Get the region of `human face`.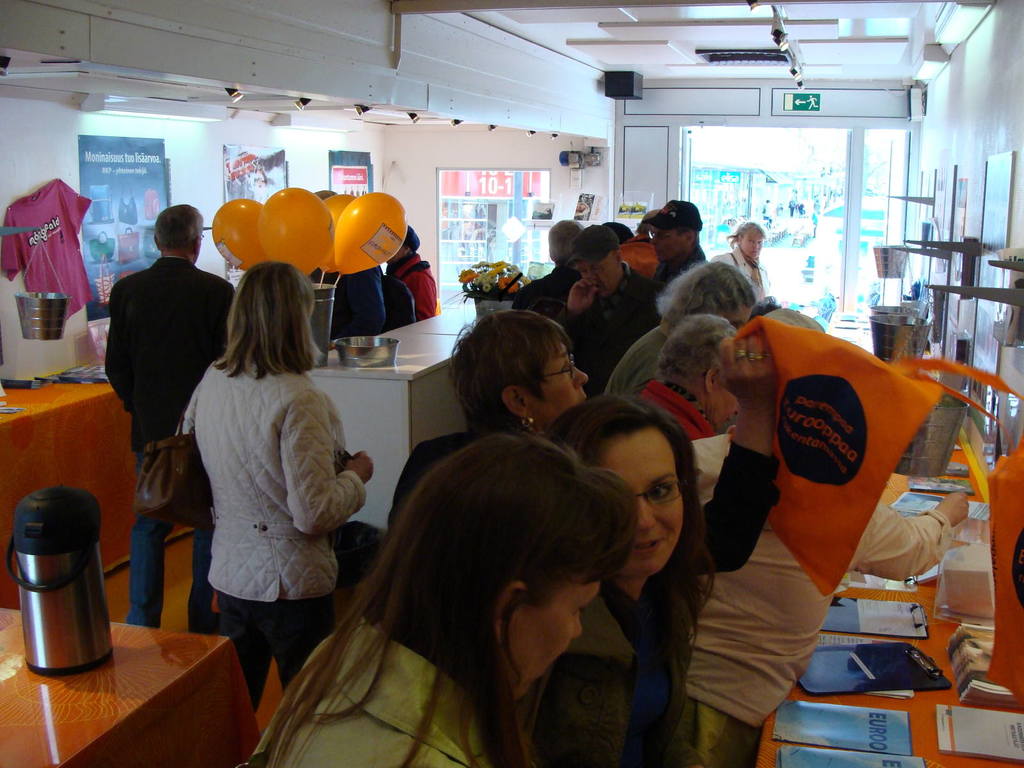
region(541, 341, 590, 424).
